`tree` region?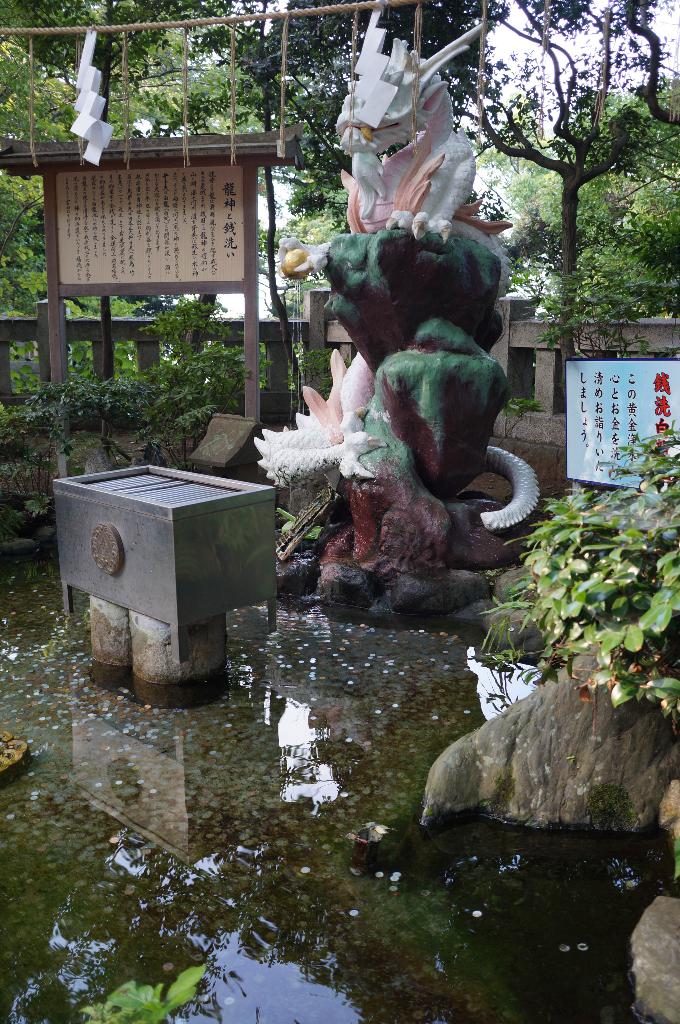
502/157/567/301
